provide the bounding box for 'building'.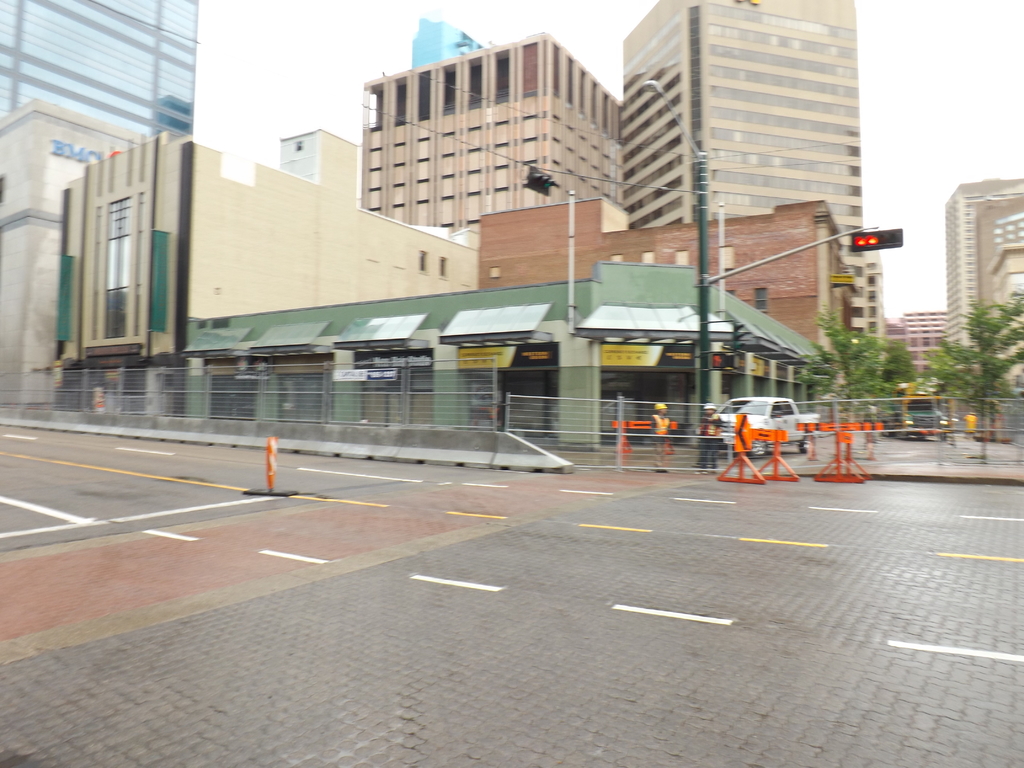
bbox=[474, 198, 858, 390].
